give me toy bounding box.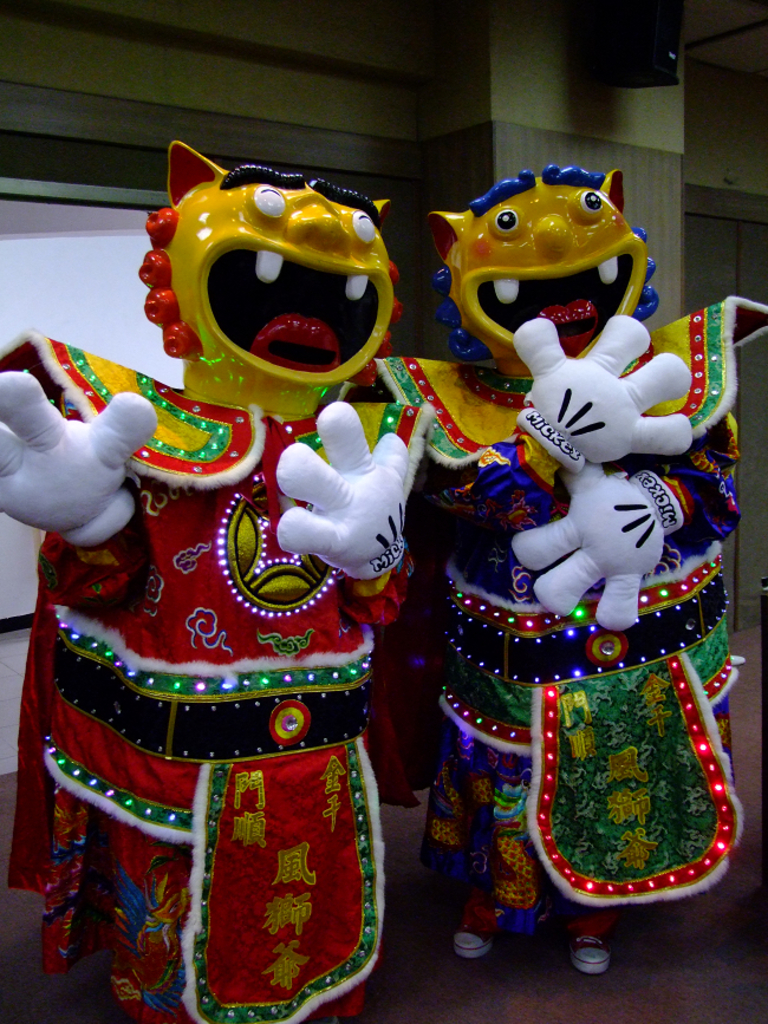
l=286, t=137, r=728, b=937.
